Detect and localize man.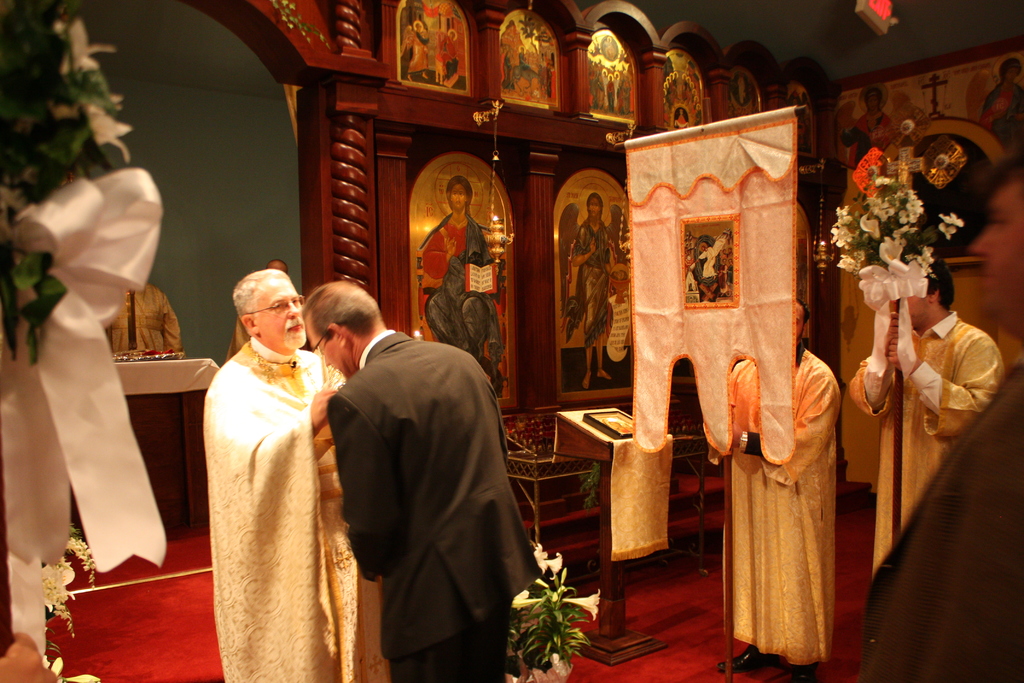
Localized at box(97, 281, 186, 358).
